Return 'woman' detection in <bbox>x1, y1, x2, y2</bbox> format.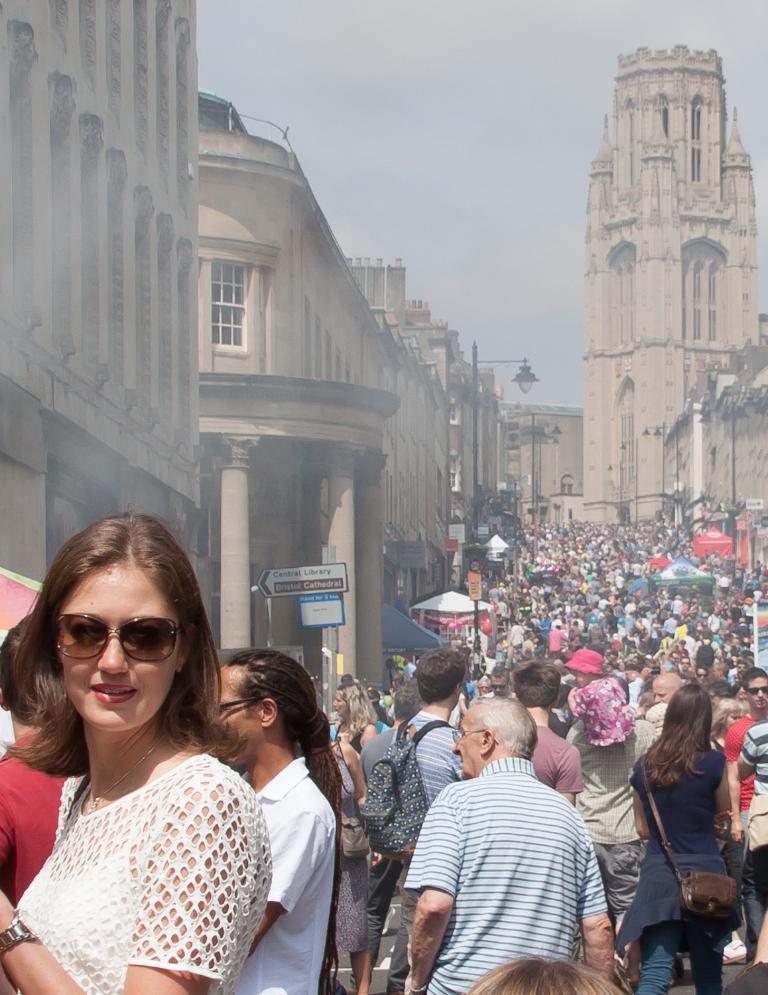
<bbox>706, 698, 749, 758</bbox>.
